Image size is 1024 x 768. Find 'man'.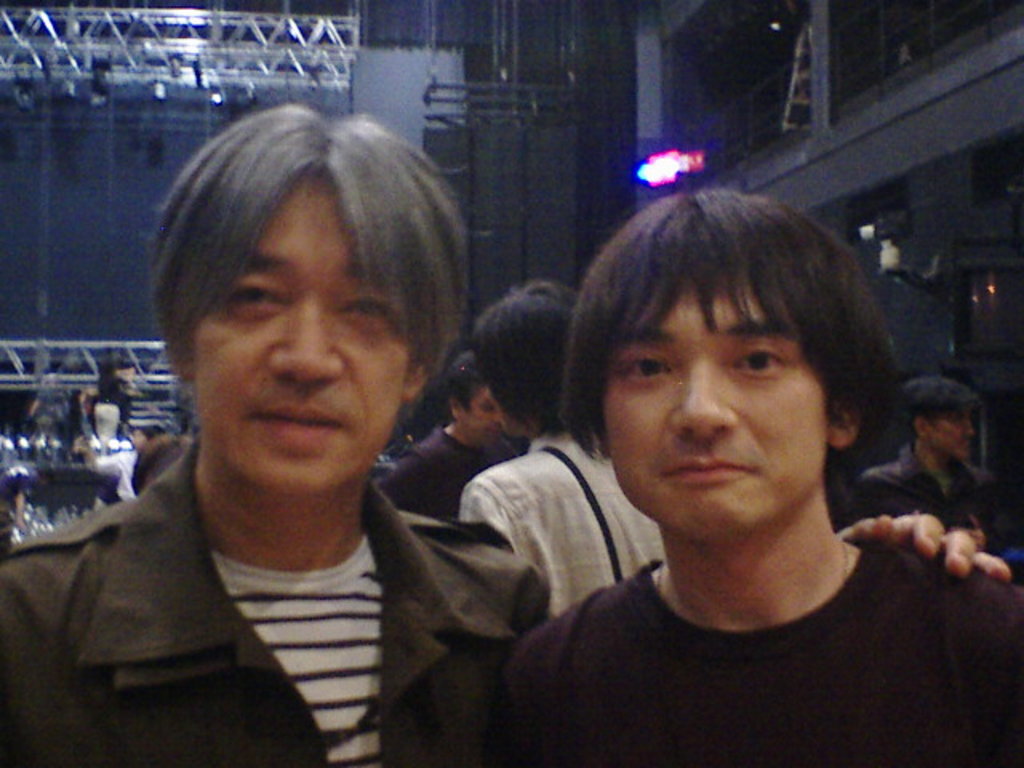
(462, 280, 664, 619).
